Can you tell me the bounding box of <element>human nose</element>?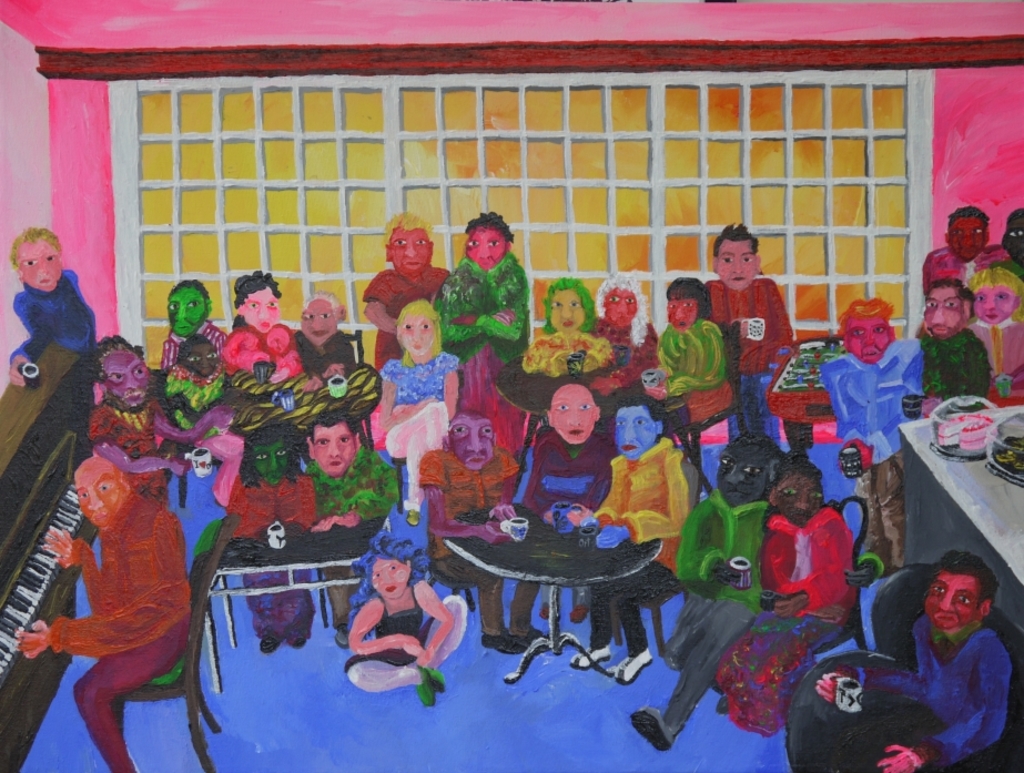
[left=308, top=315, right=323, bottom=326].
